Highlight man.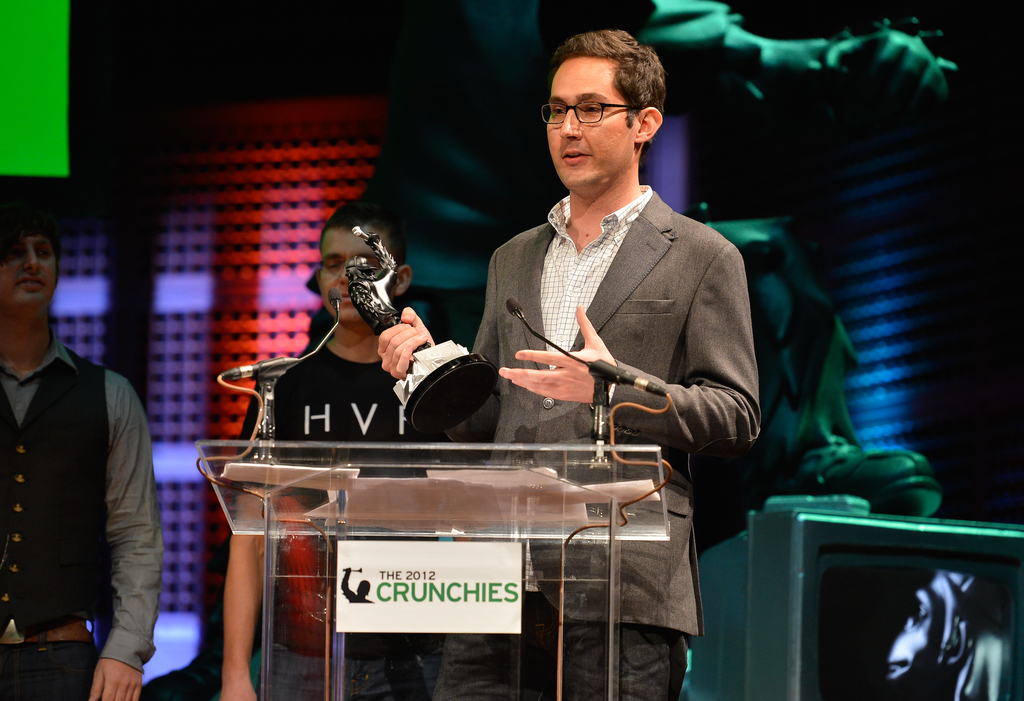
Highlighted region: {"x1": 0, "y1": 230, "x2": 163, "y2": 697}.
